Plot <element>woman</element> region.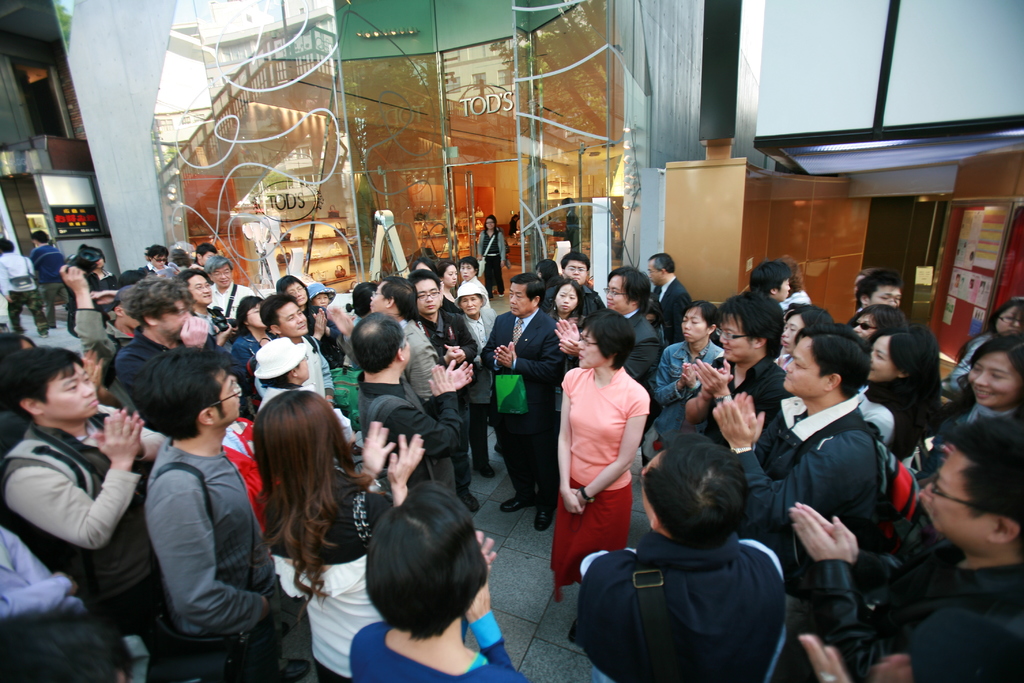
Plotted at <region>233, 297, 271, 384</region>.
